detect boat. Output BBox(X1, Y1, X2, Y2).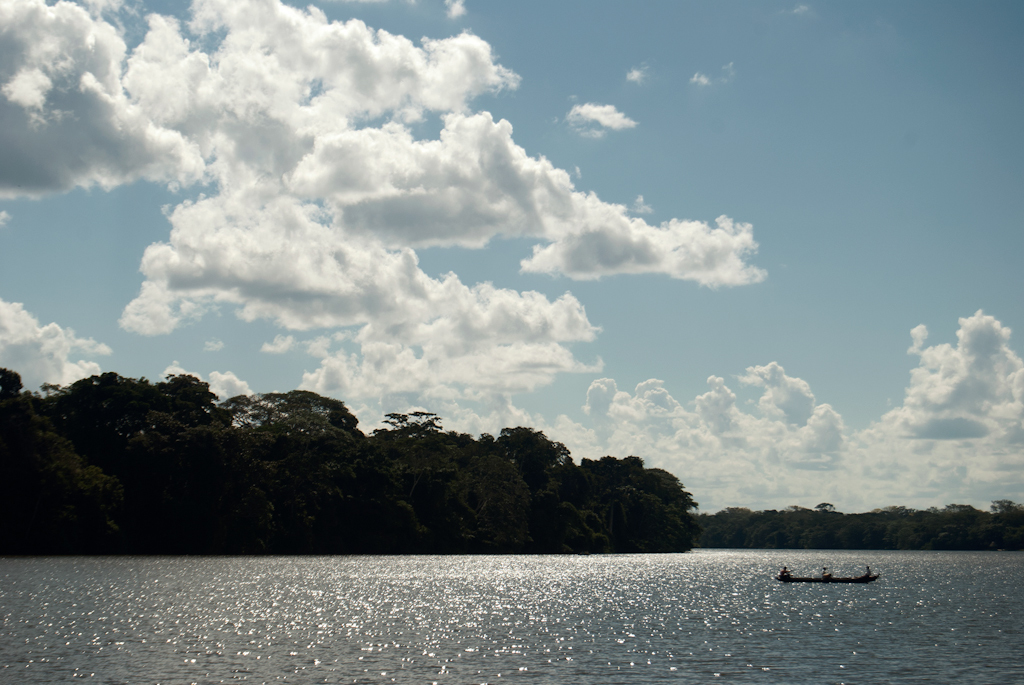
BBox(767, 571, 881, 584).
